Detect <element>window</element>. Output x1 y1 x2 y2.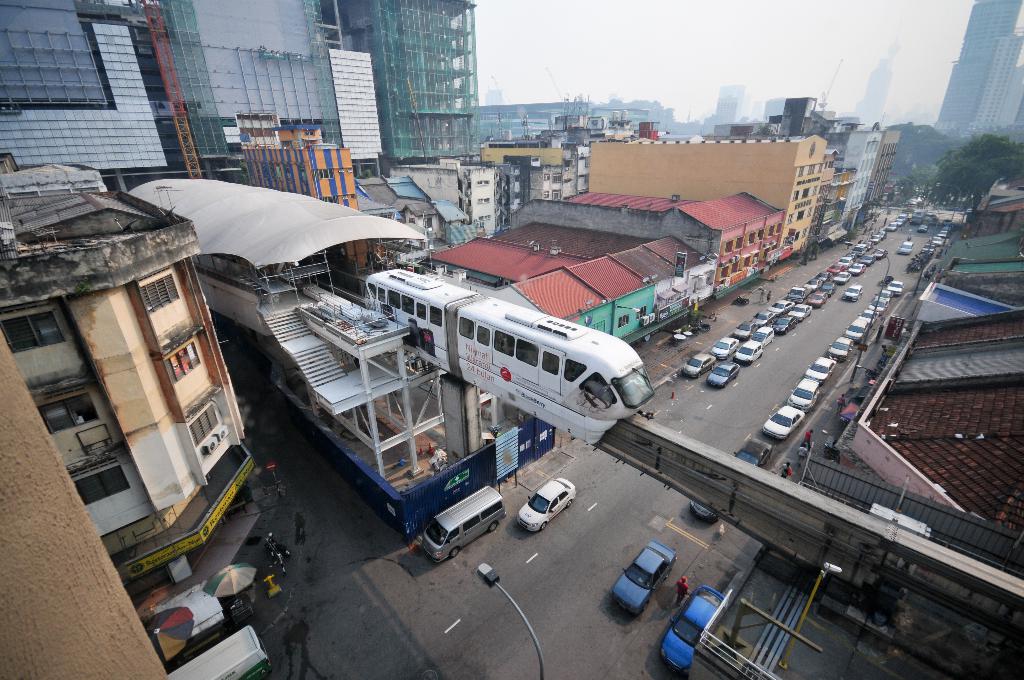
716 261 730 280.
